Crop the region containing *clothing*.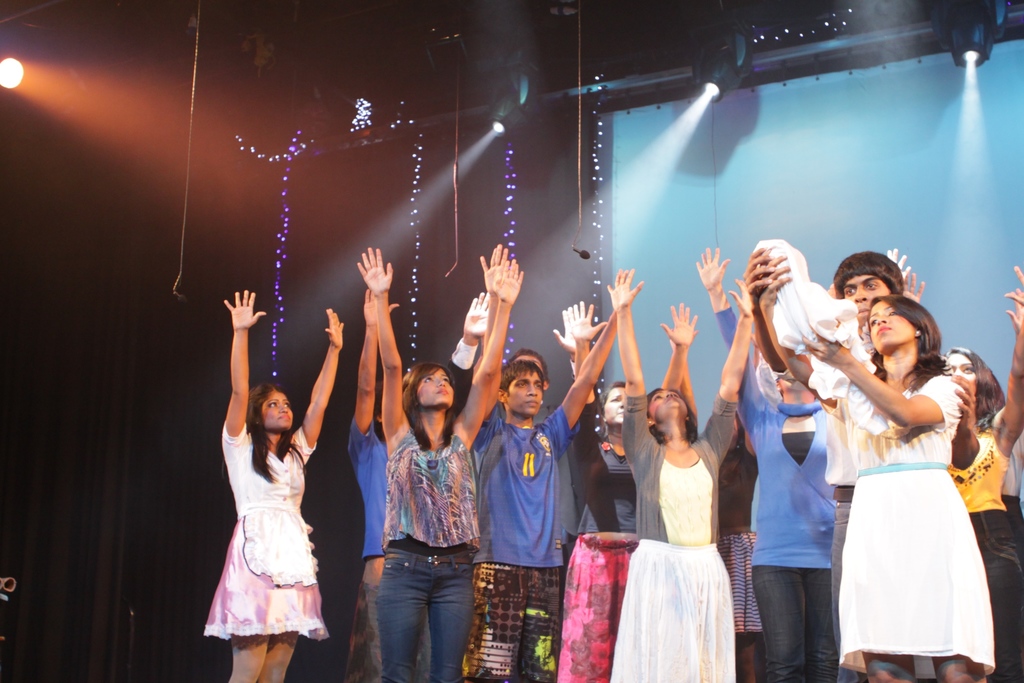
Crop region: rect(378, 431, 481, 682).
